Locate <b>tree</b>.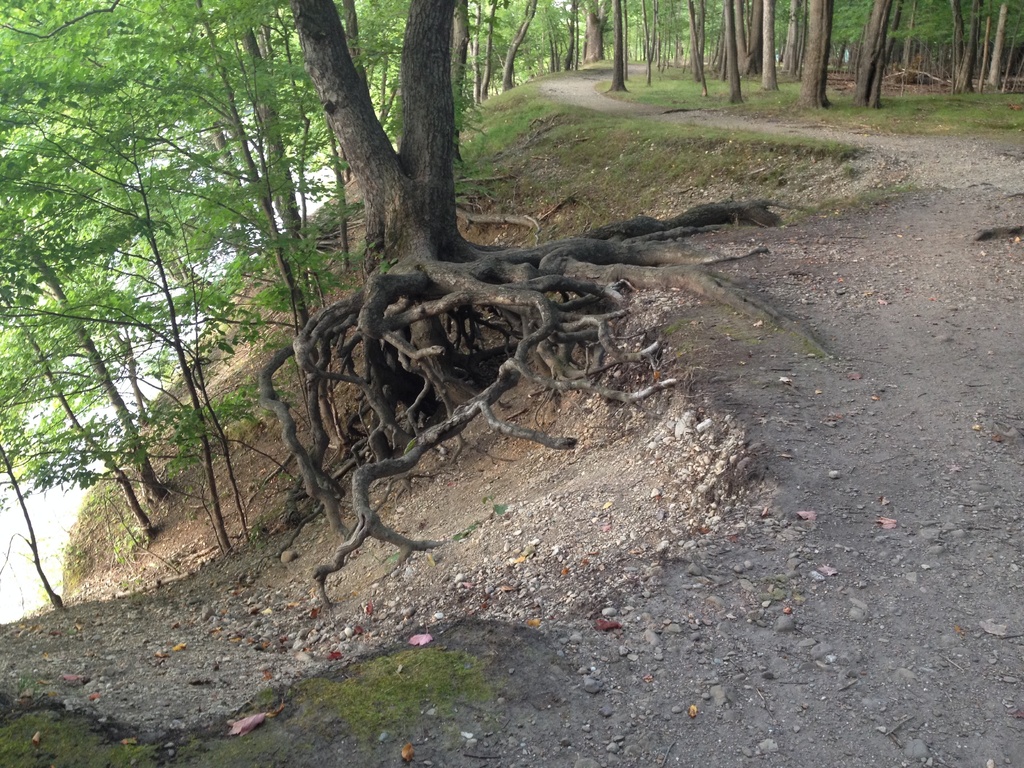
Bounding box: l=412, t=0, r=1023, b=126.
